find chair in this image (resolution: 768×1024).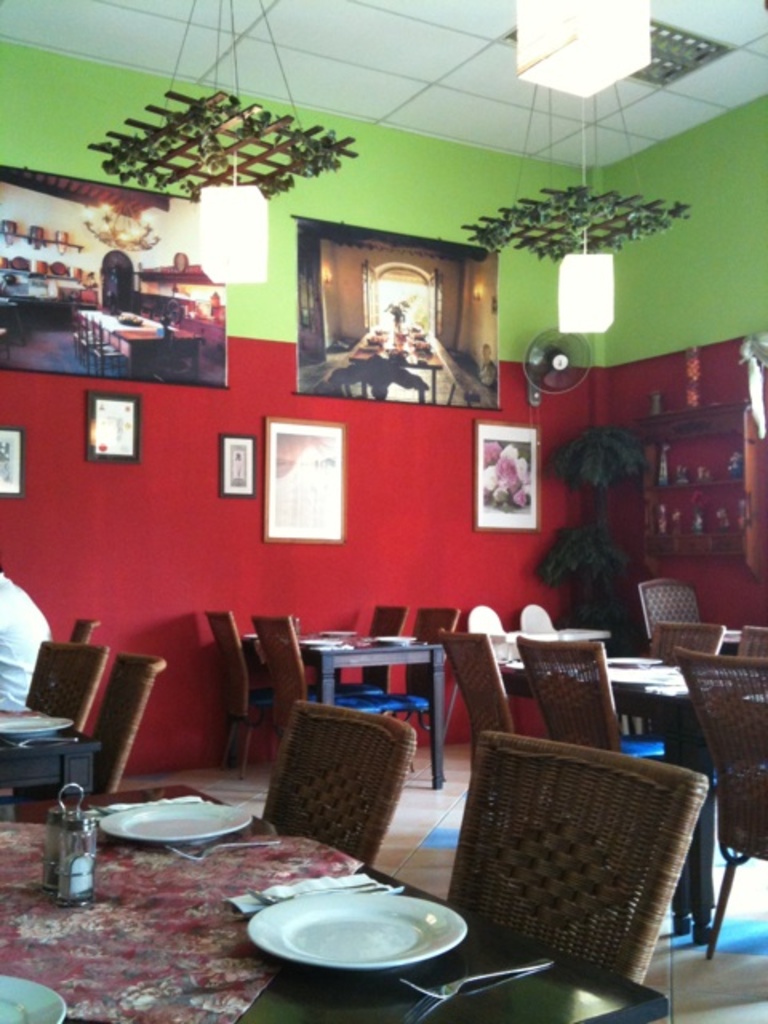
select_region(198, 608, 267, 779).
